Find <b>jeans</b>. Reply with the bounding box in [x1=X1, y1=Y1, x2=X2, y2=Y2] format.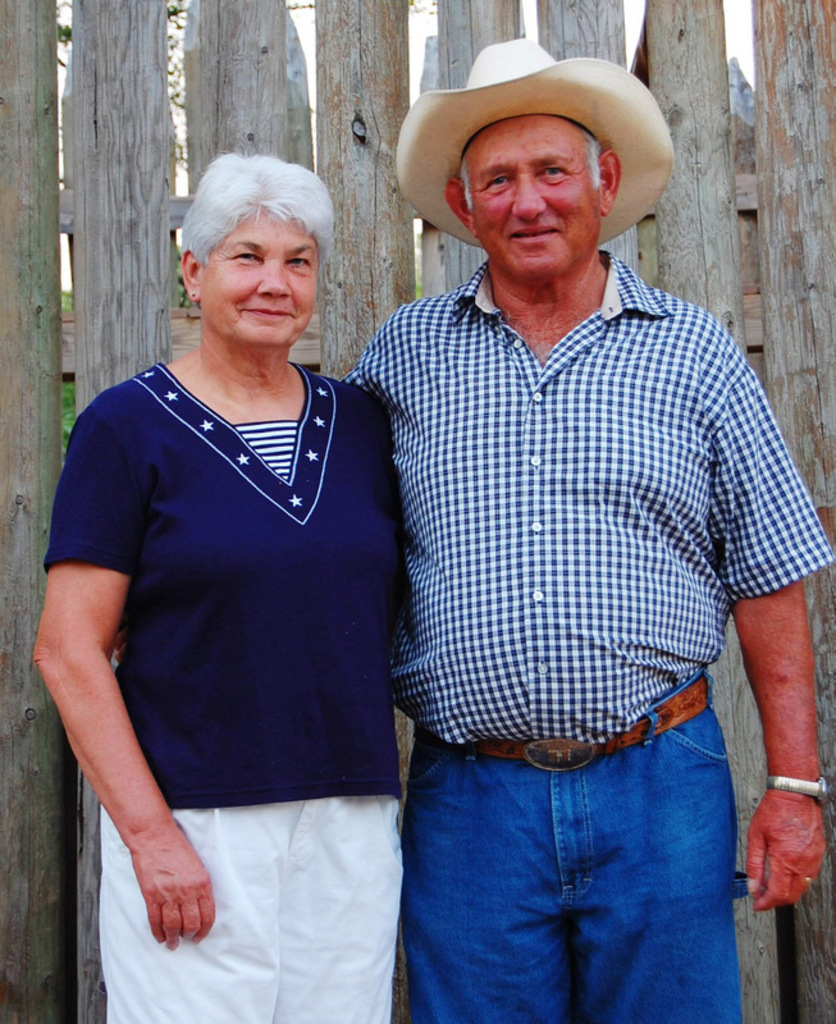
[x1=387, y1=695, x2=764, y2=1012].
